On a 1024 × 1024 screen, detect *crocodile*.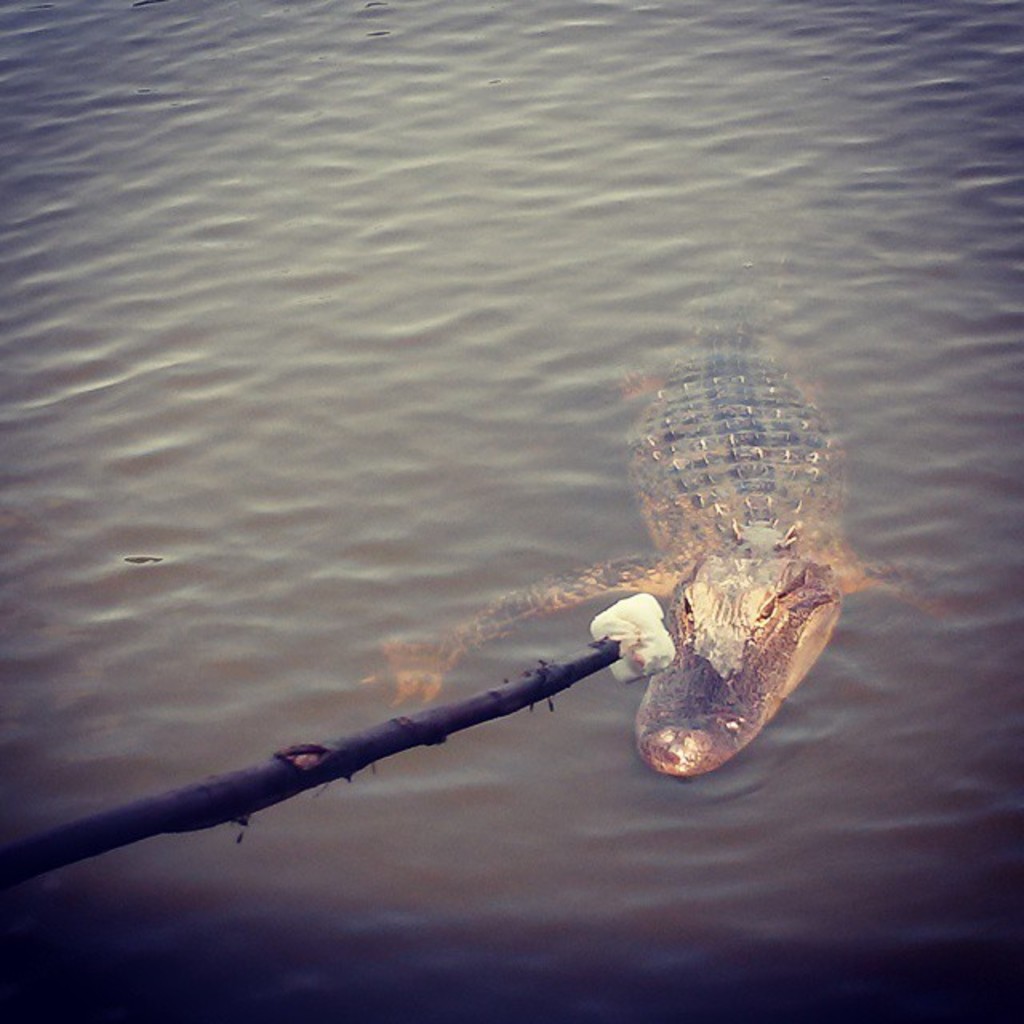
bbox=(349, 294, 971, 778).
